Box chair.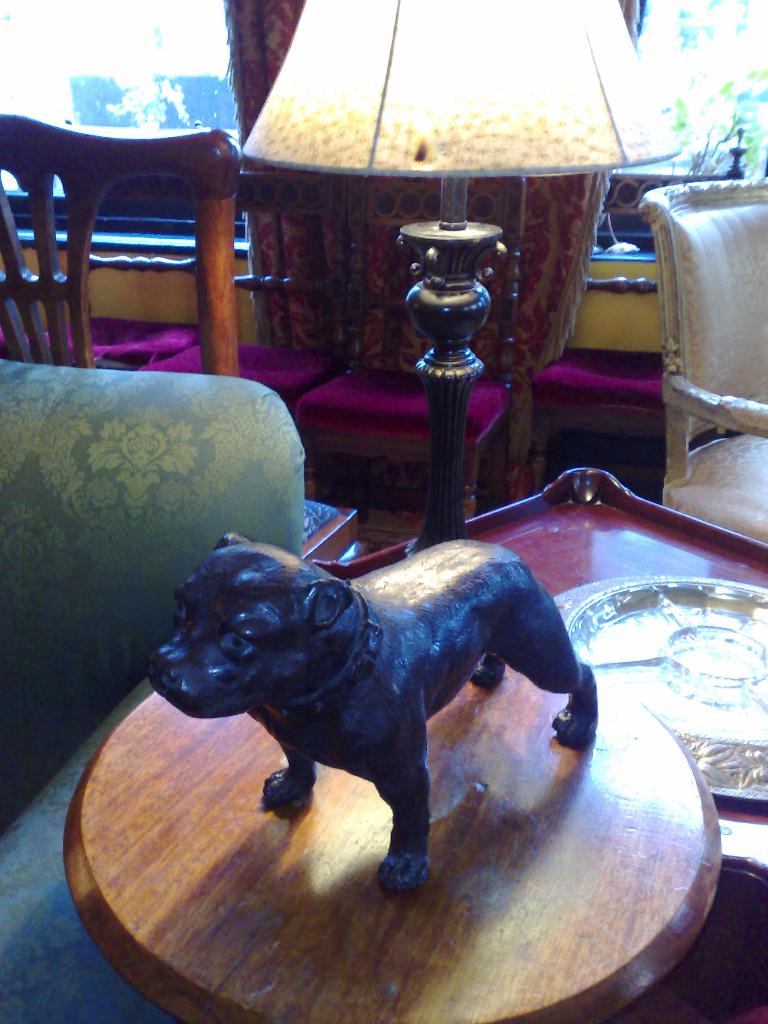
pyautogui.locateOnScreen(296, 363, 515, 529).
